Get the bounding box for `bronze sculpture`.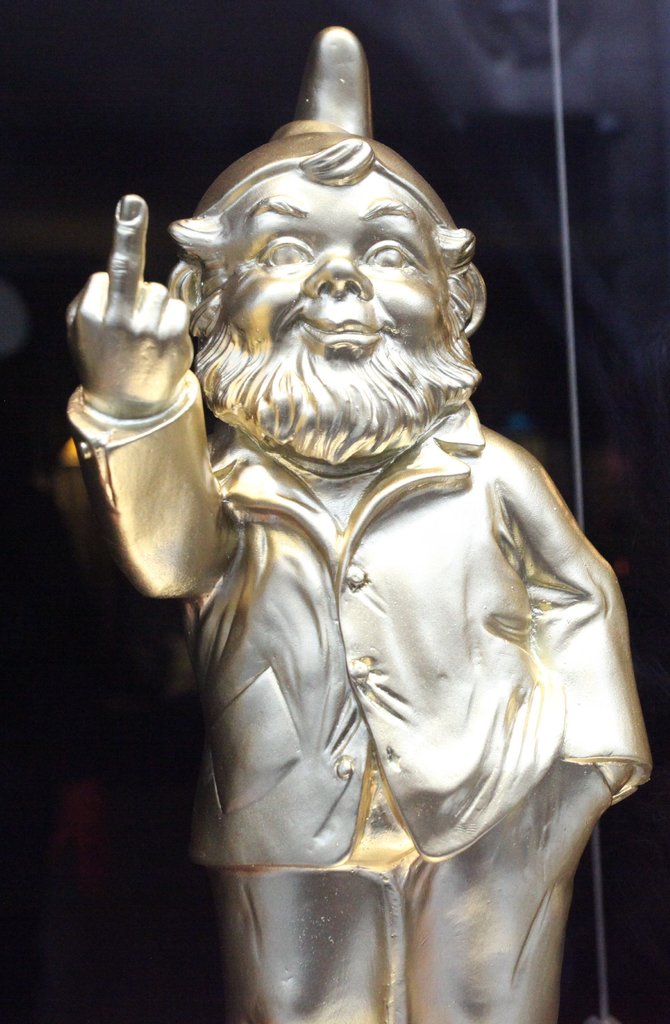
detection(58, 22, 655, 1023).
